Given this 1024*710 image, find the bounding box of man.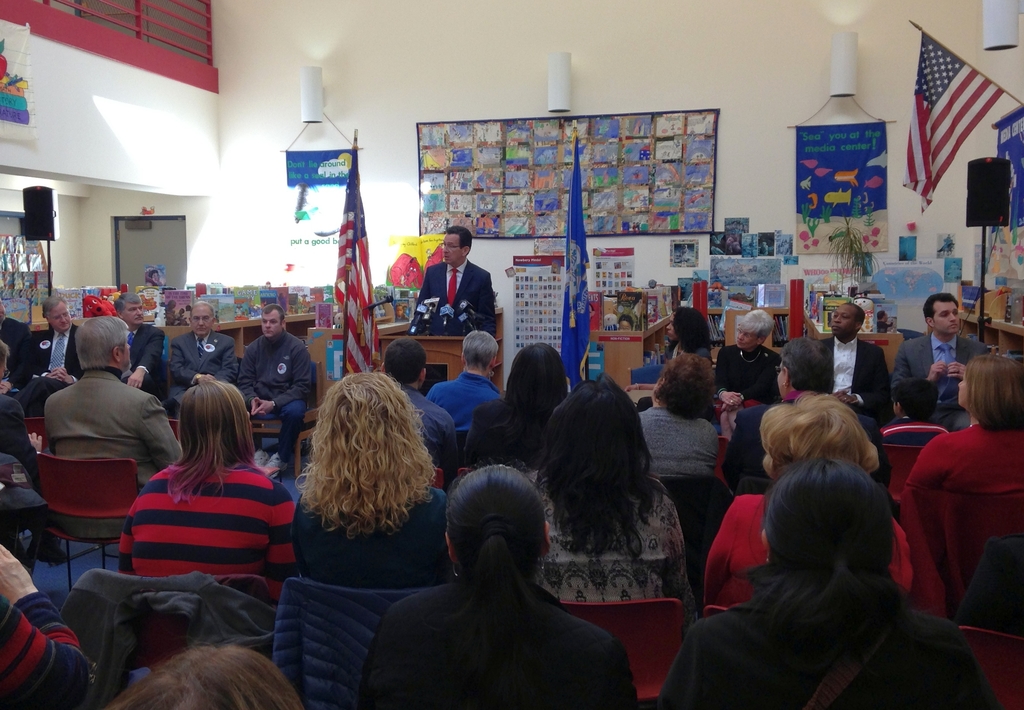
x1=374 y1=339 x2=456 y2=487.
